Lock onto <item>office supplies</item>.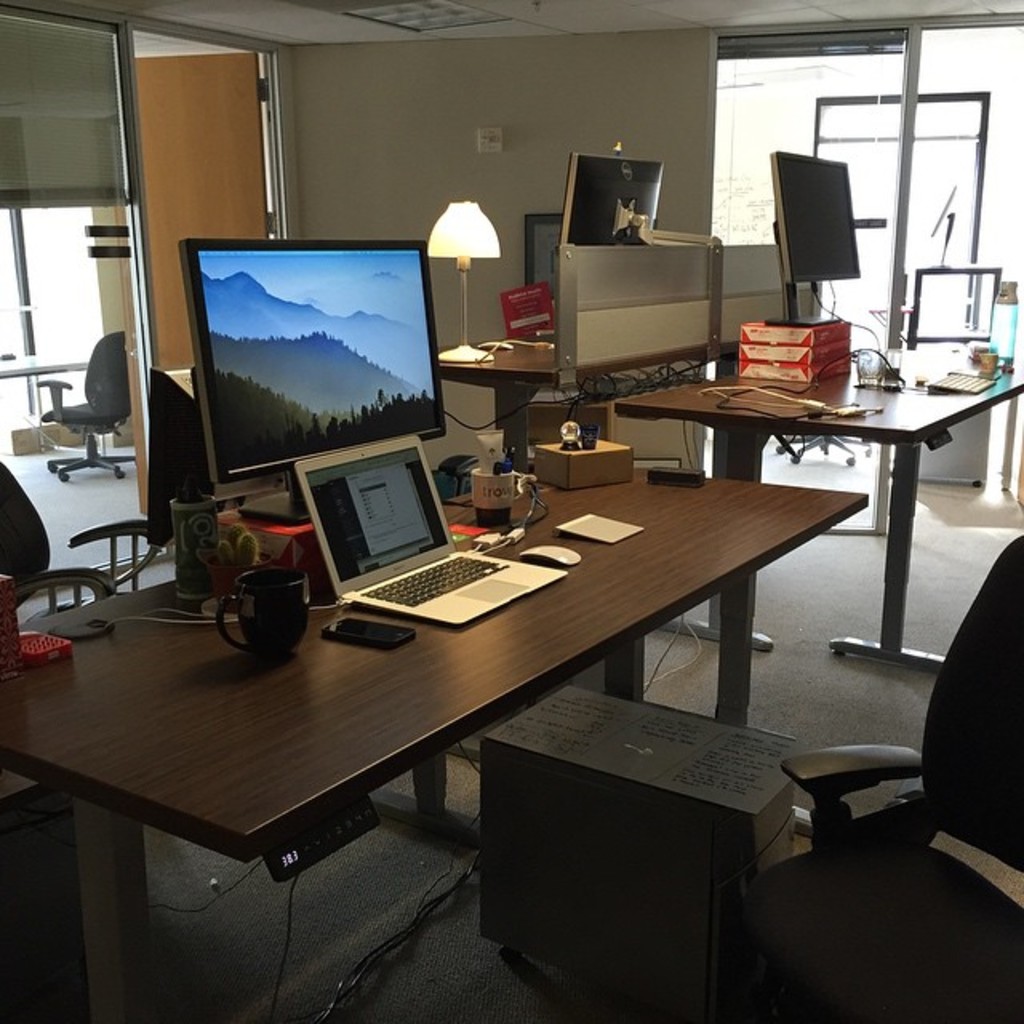
Locked: <bbox>741, 358, 848, 384</bbox>.
